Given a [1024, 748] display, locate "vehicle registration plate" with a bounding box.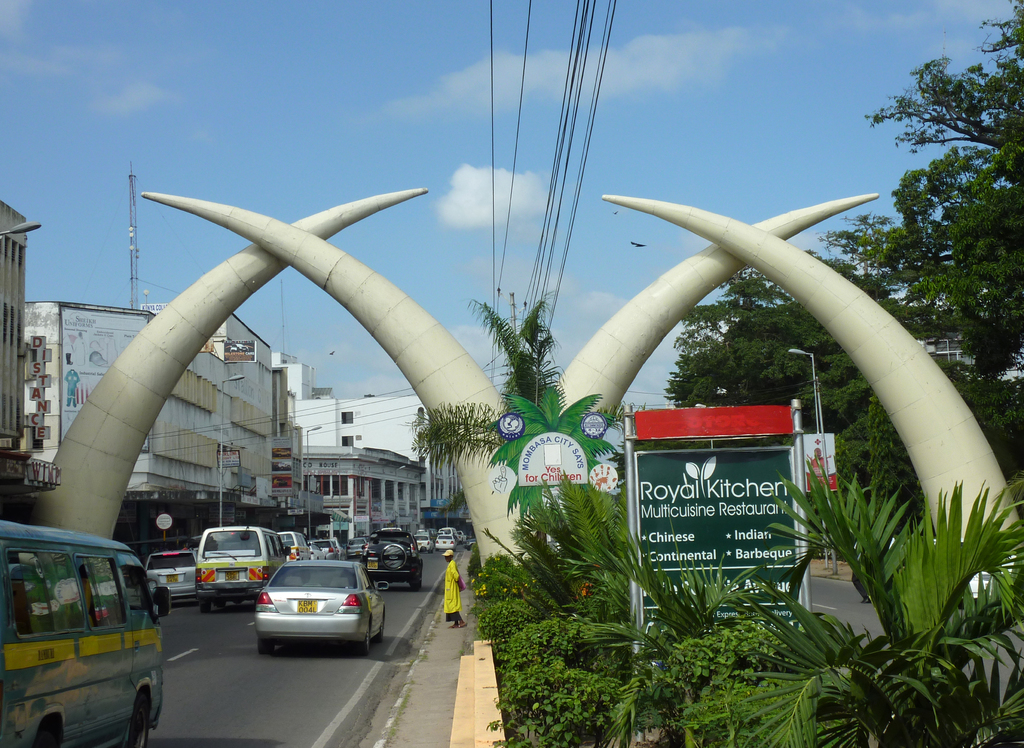
Located: rect(295, 599, 319, 615).
